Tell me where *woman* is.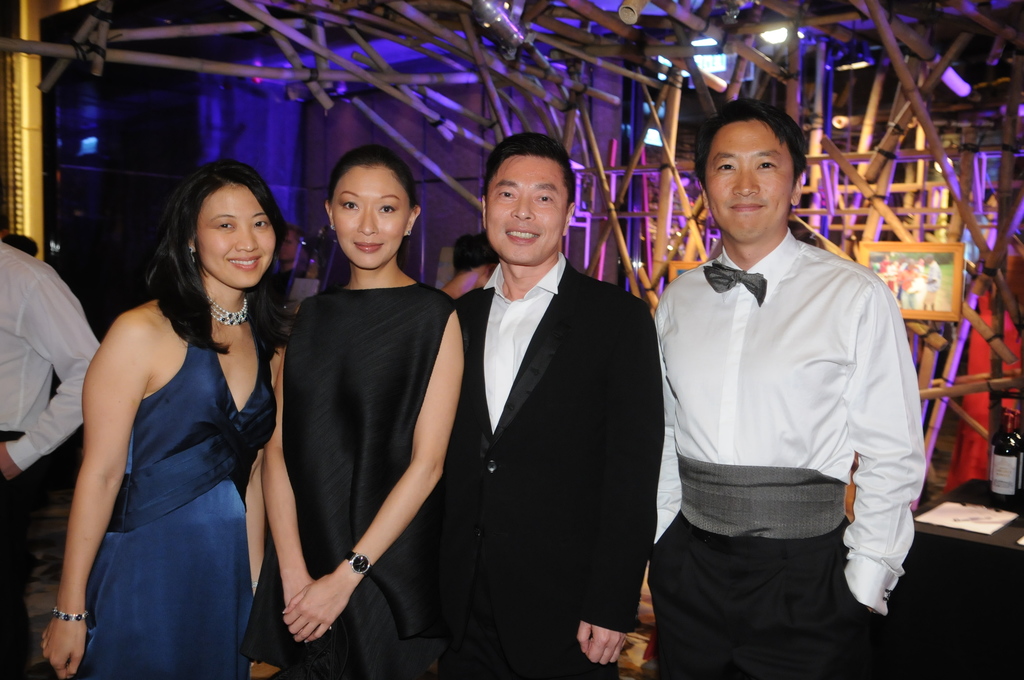
*woman* is at box=[60, 152, 294, 679].
